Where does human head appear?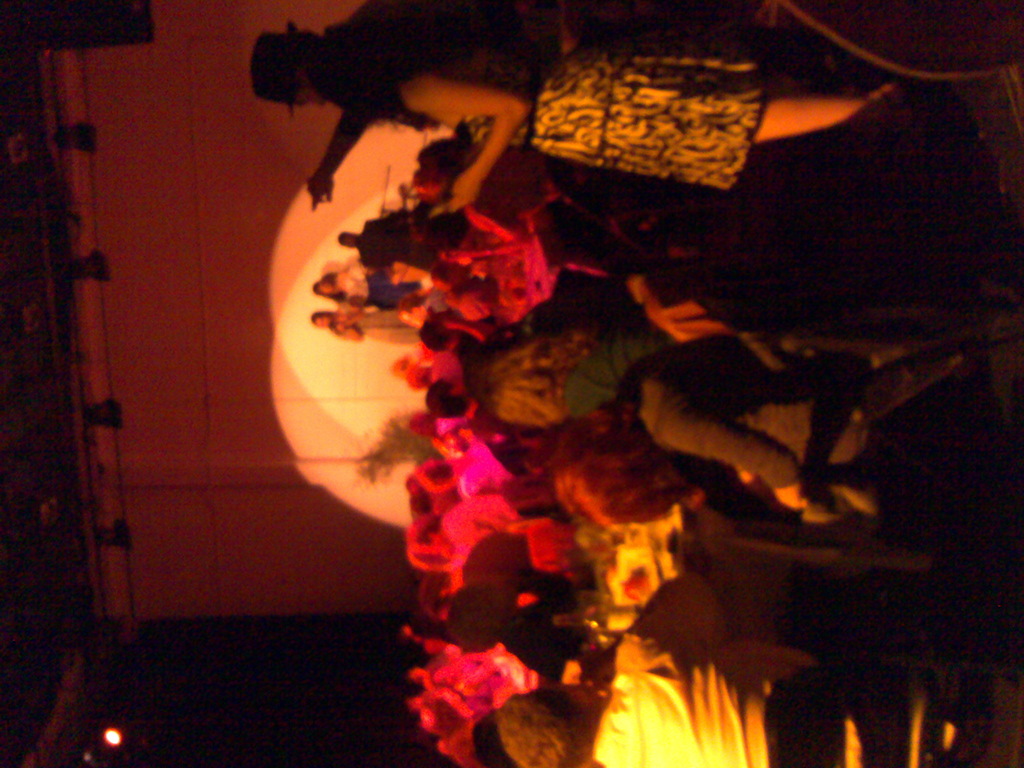
Appears at 468/314/584/430.
